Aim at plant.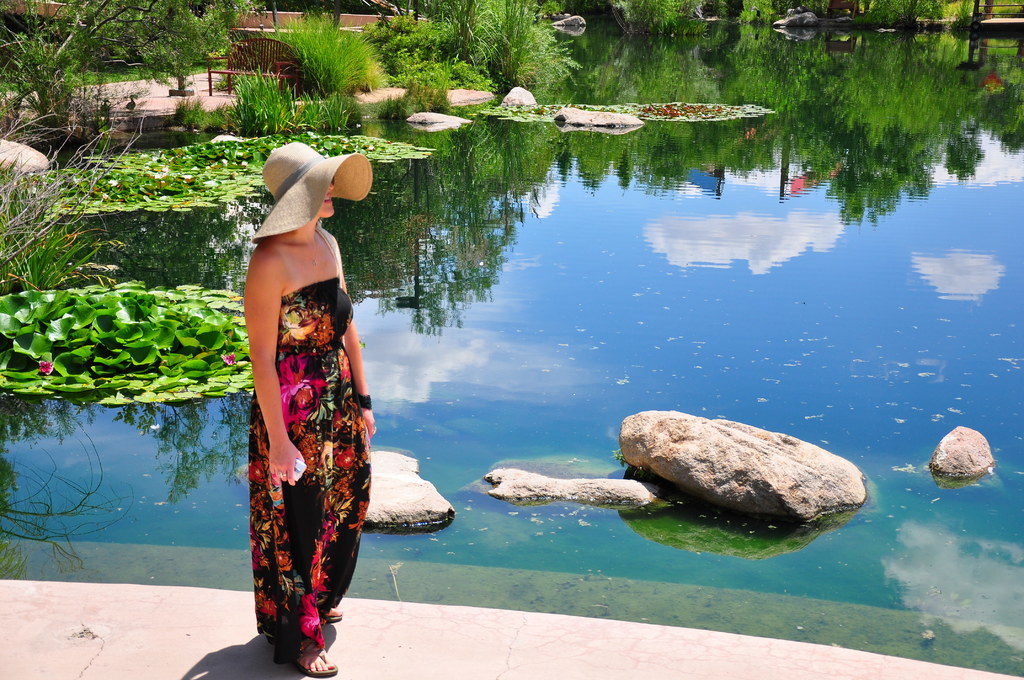
Aimed at <box>390,40,468,140</box>.
